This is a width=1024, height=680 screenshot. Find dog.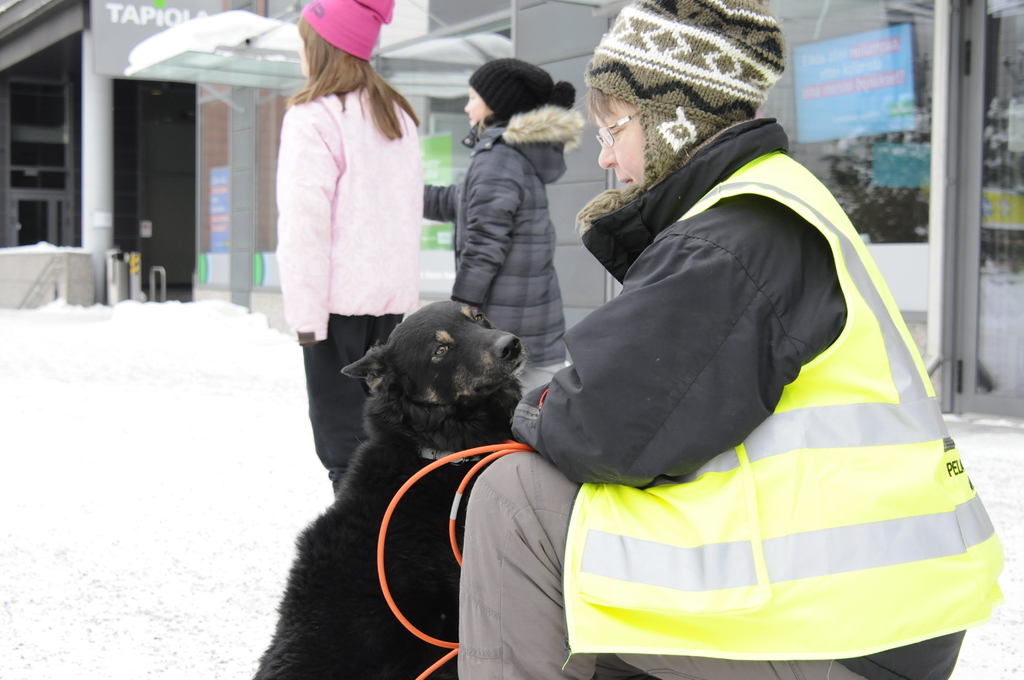
Bounding box: (x1=253, y1=293, x2=529, y2=679).
